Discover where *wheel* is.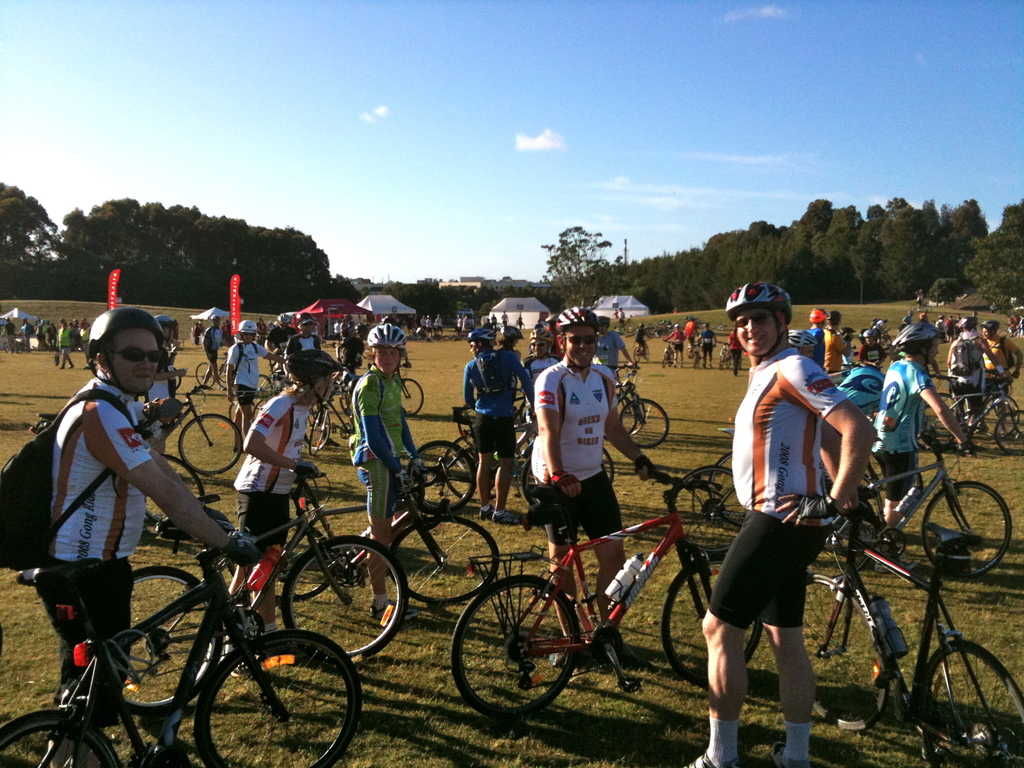
Discovered at select_region(993, 402, 1023, 452).
